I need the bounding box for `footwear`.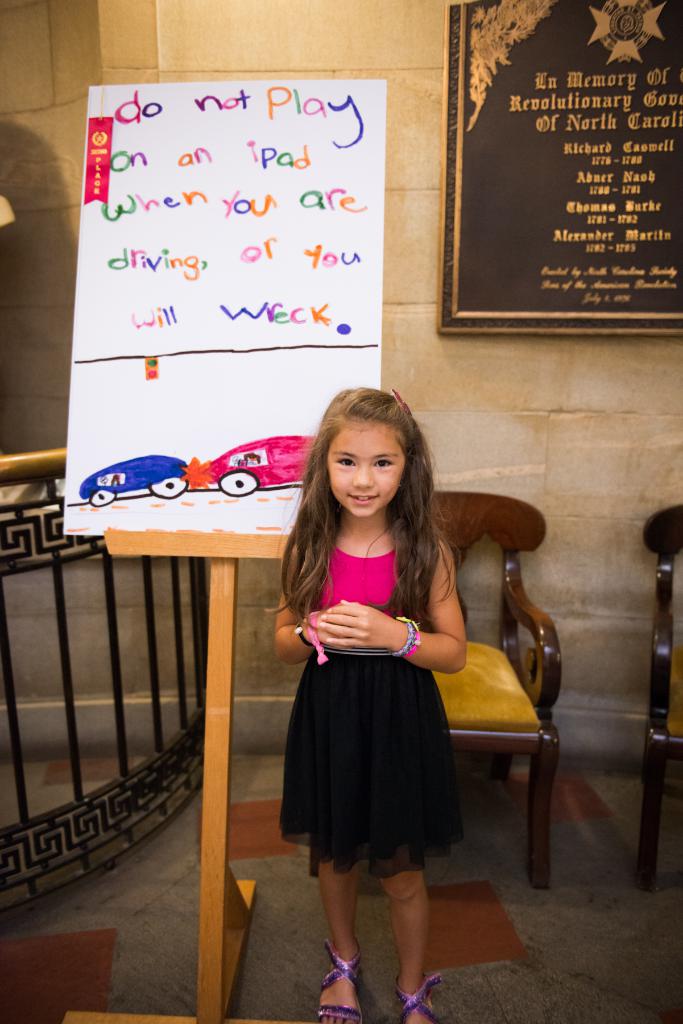
Here it is: {"x1": 323, "y1": 932, "x2": 390, "y2": 1013}.
